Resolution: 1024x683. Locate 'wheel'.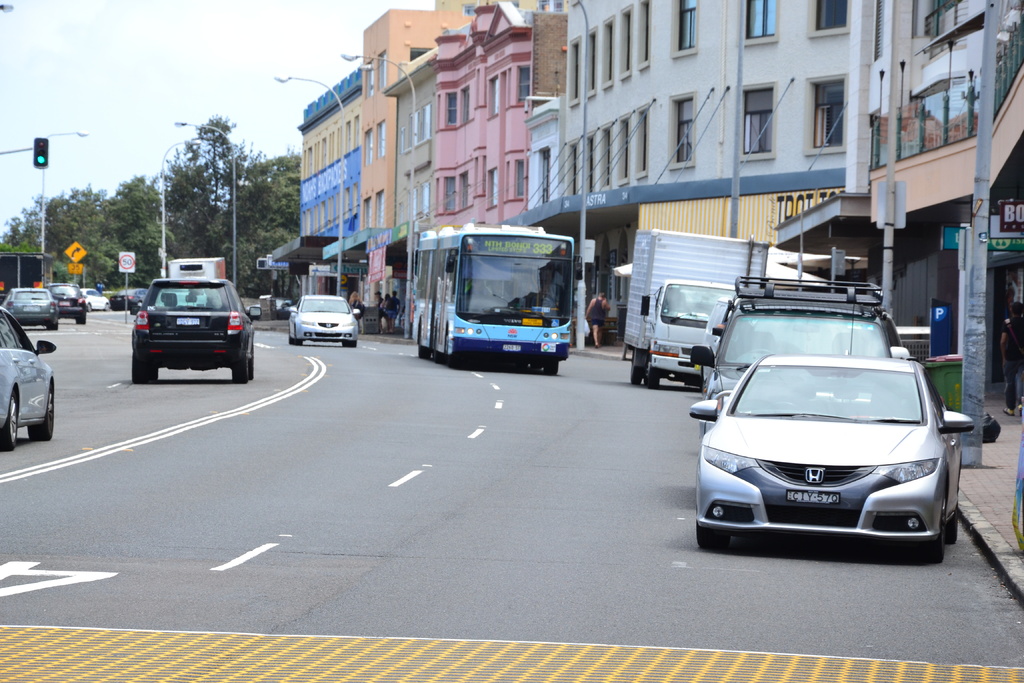
box=[49, 322, 55, 331].
